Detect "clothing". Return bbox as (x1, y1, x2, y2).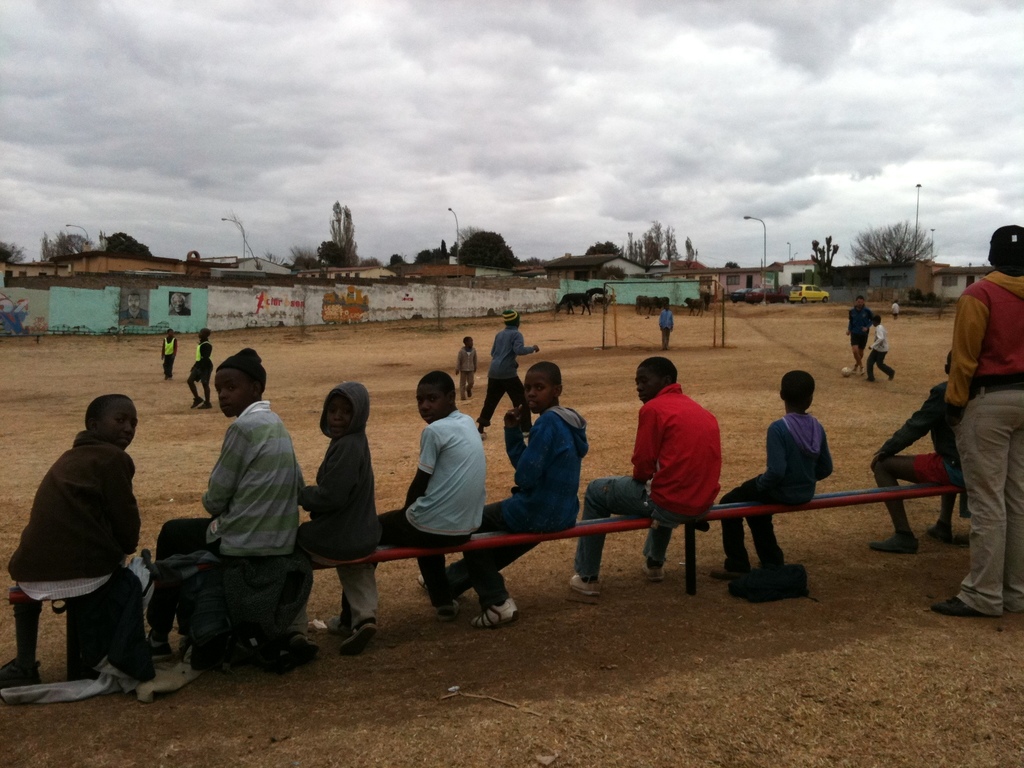
(161, 336, 179, 376).
